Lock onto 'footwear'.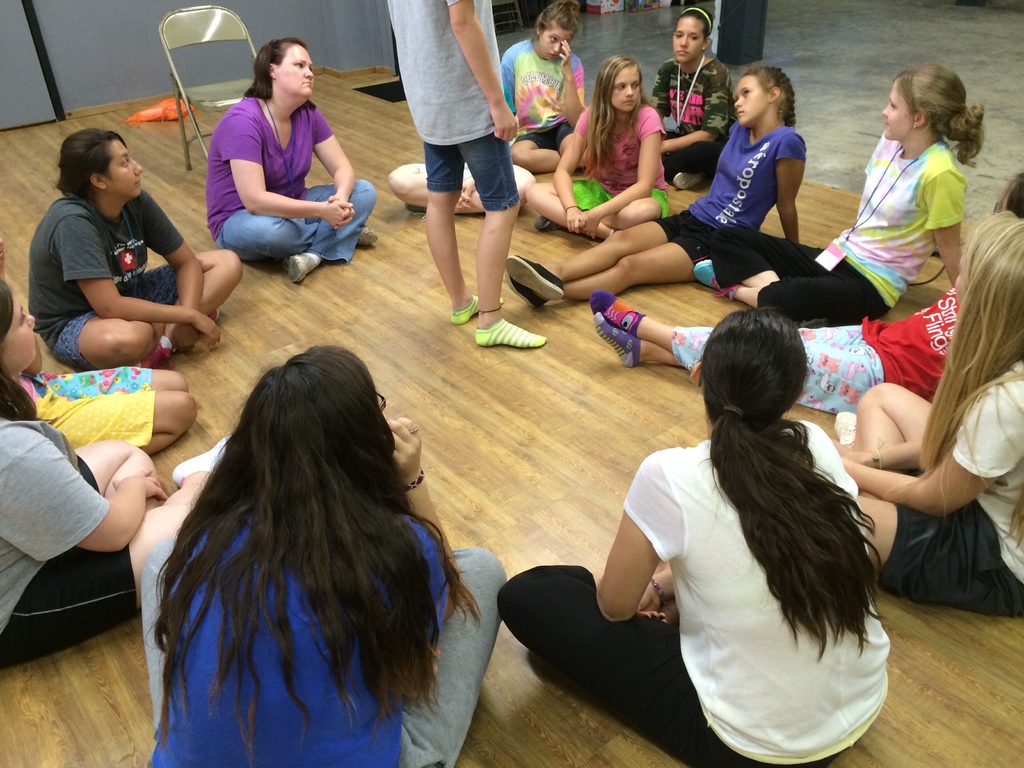
Locked: Rect(135, 341, 172, 369).
